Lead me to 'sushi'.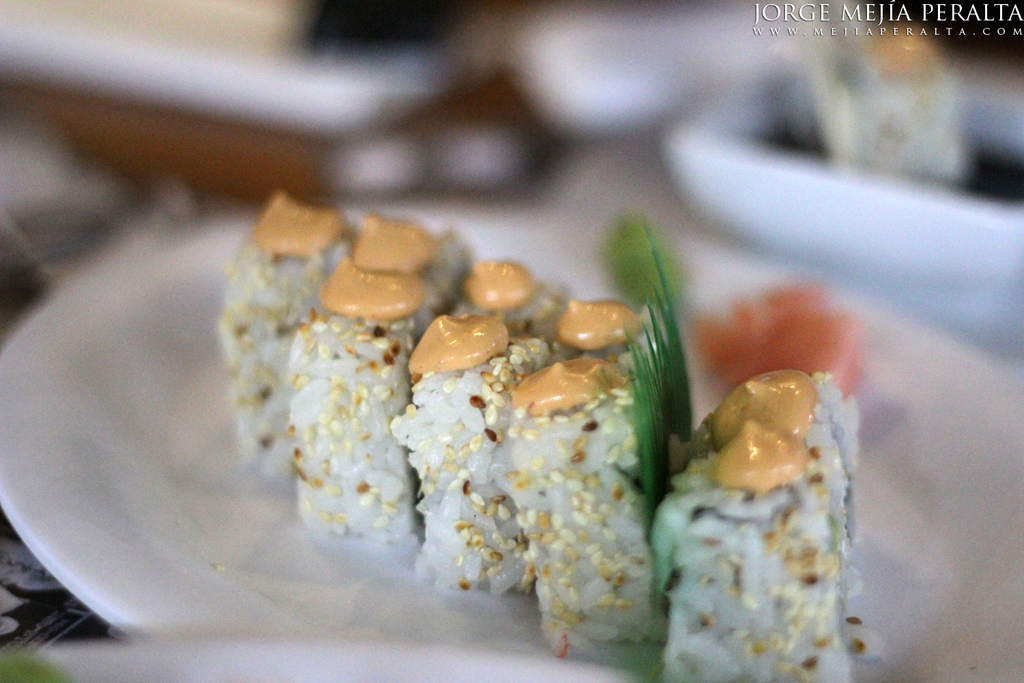
Lead to x1=291, y1=206, x2=470, y2=541.
